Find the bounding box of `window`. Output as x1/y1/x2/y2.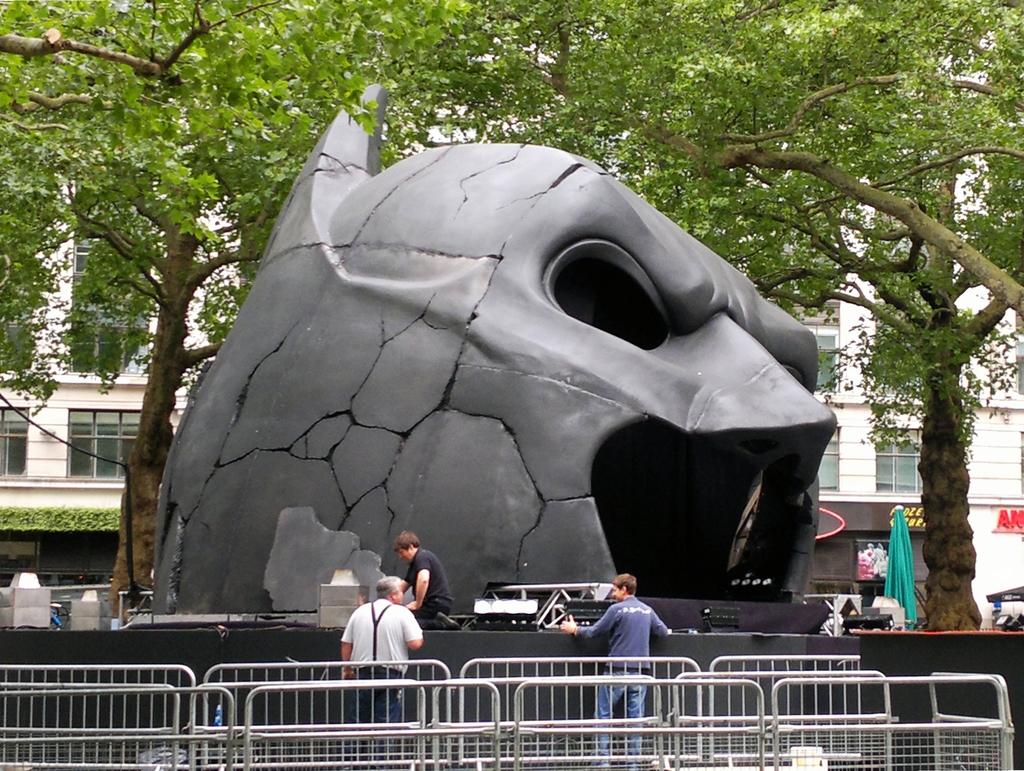
801/329/836/393.
